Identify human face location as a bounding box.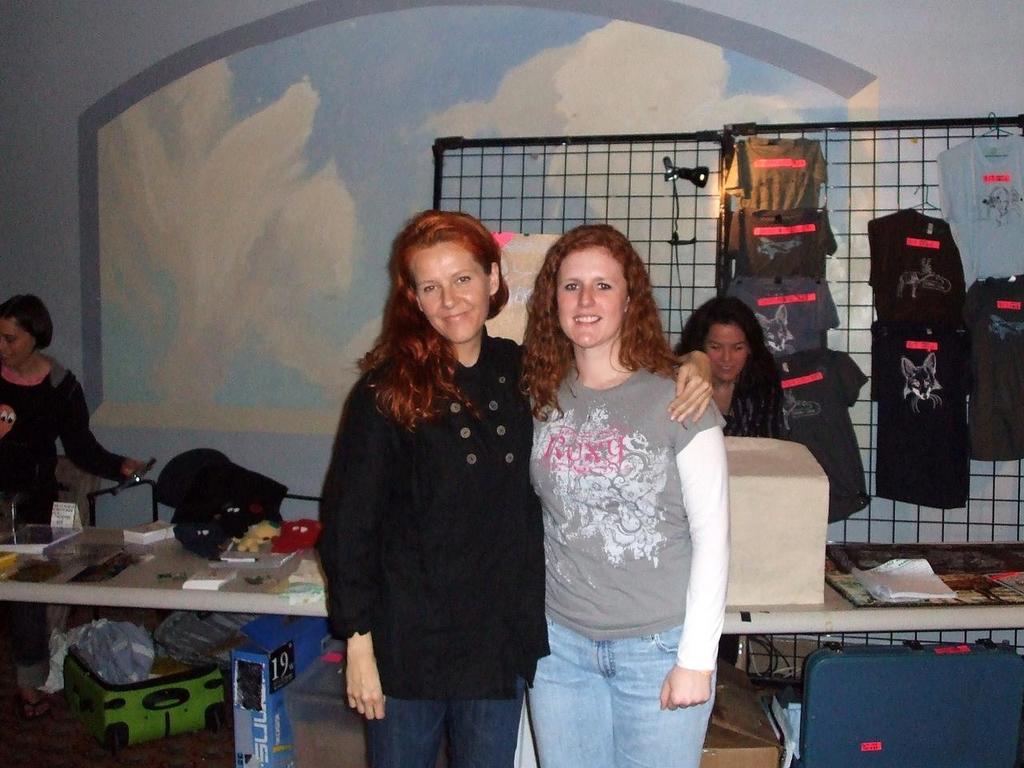
(left=704, top=326, right=748, bottom=378).
